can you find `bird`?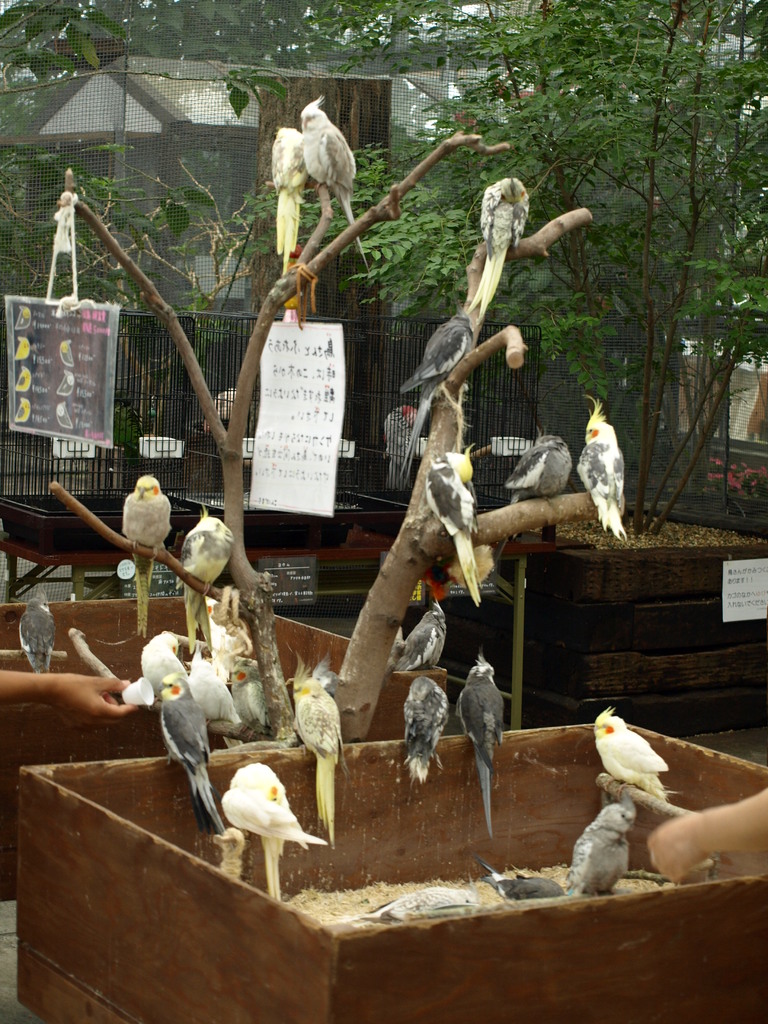
Yes, bounding box: bbox=[569, 795, 639, 908].
